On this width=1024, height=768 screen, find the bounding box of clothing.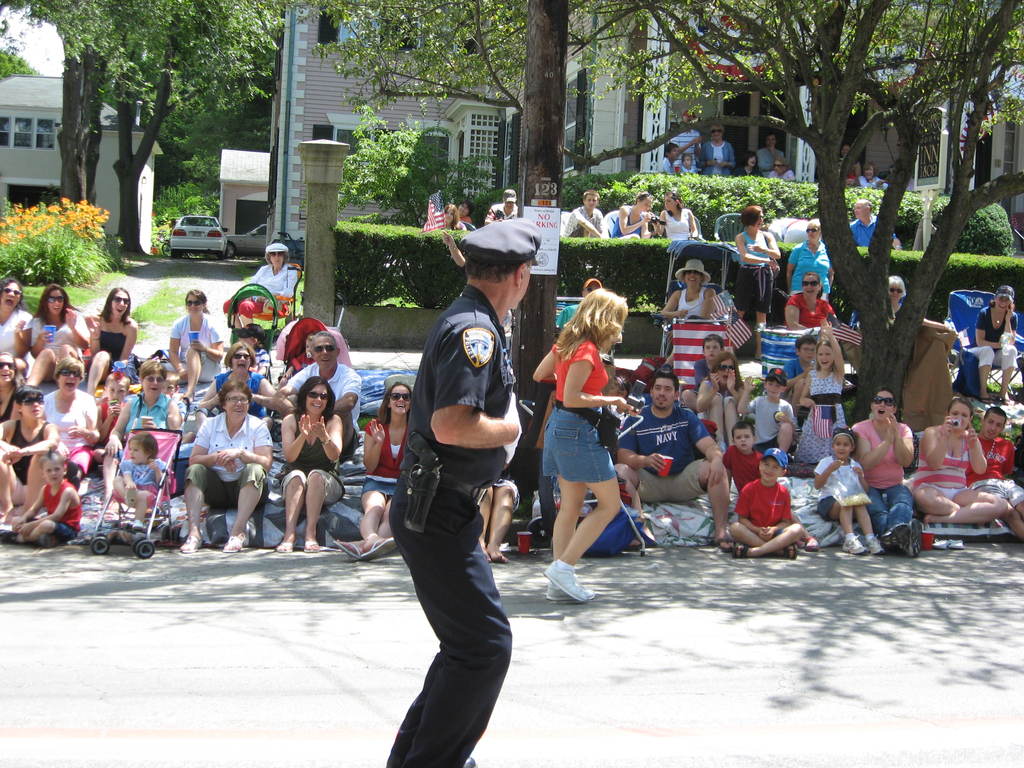
Bounding box: [756,145,788,175].
